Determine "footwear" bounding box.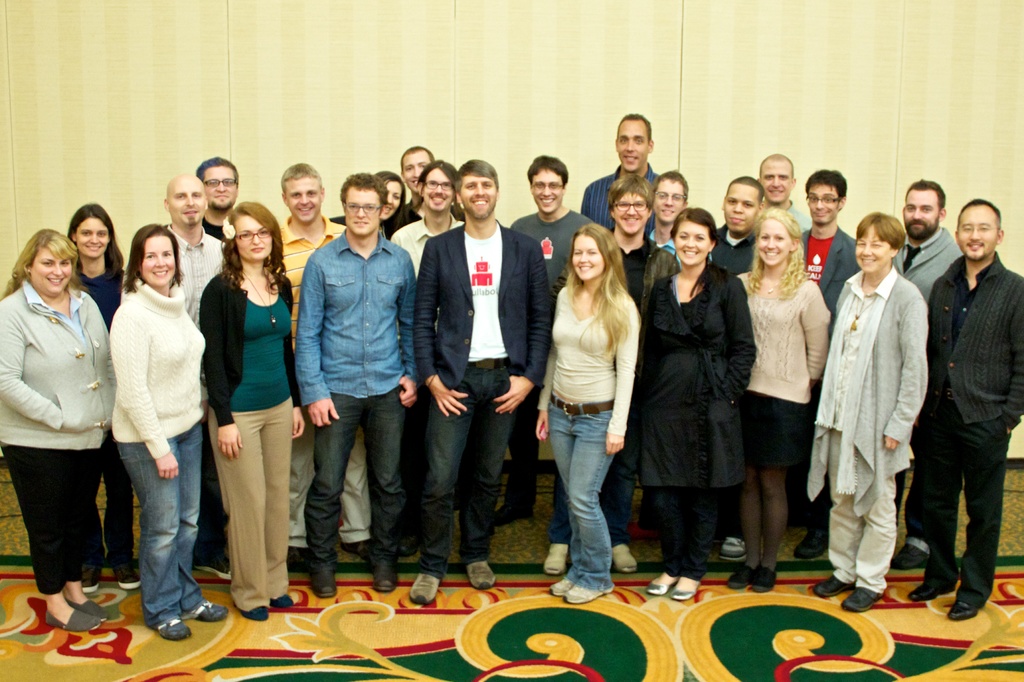
Determined: [left=726, top=566, right=754, bottom=590].
